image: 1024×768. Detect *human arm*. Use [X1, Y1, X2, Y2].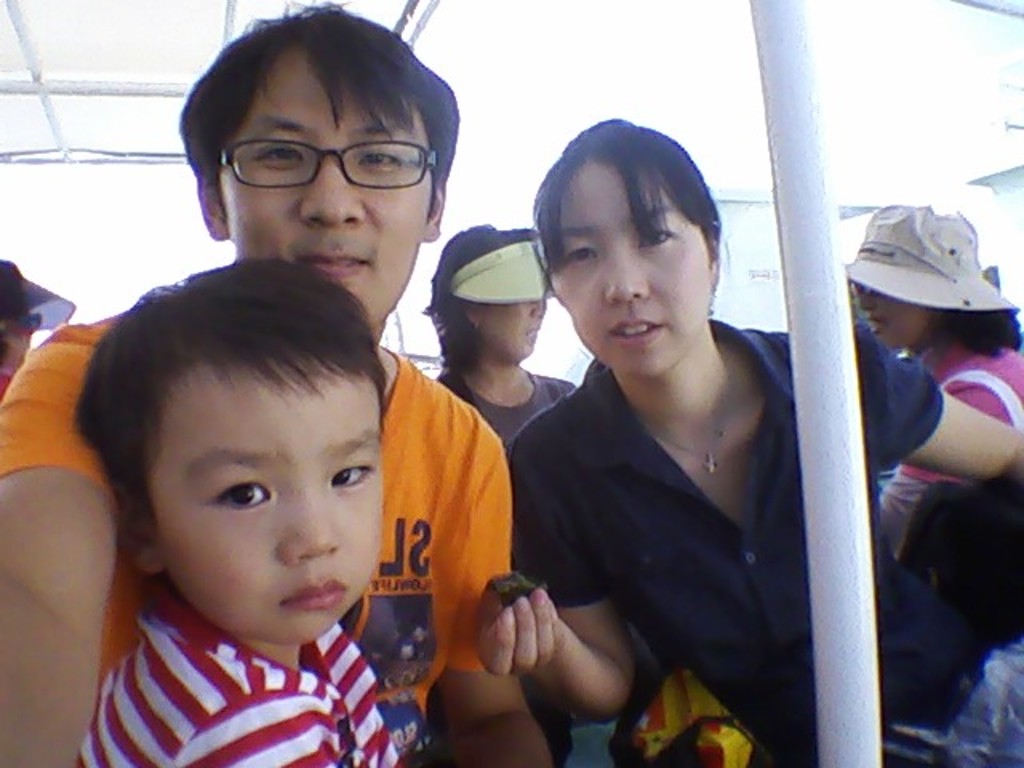
[0, 326, 125, 766].
